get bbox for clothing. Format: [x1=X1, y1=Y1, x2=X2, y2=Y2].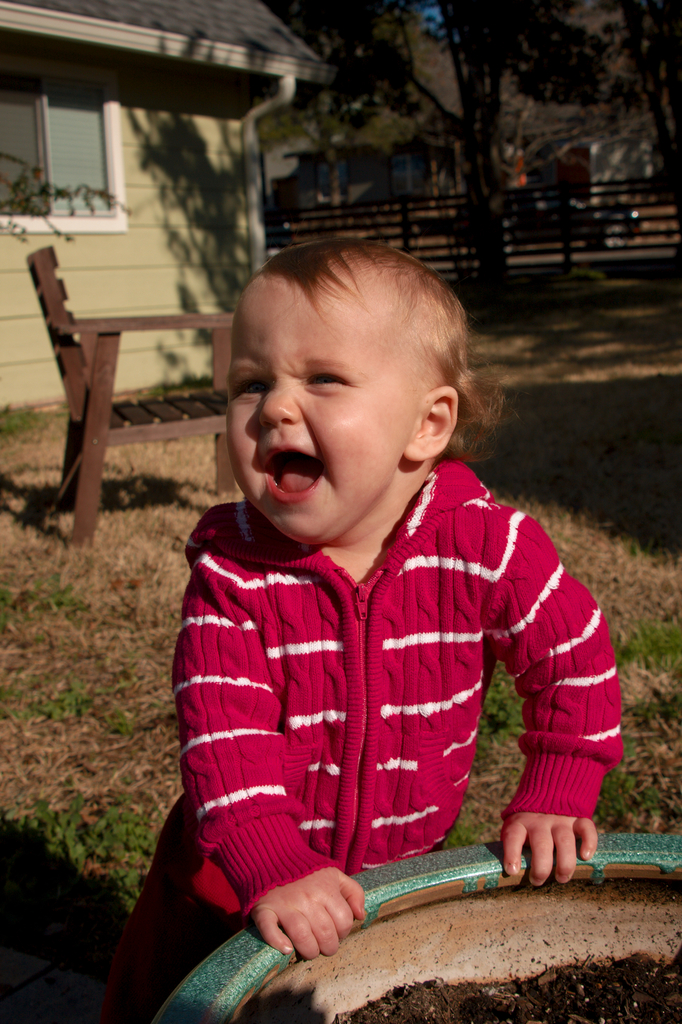
[x1=174, y1=447, x2=605, y2=892].
